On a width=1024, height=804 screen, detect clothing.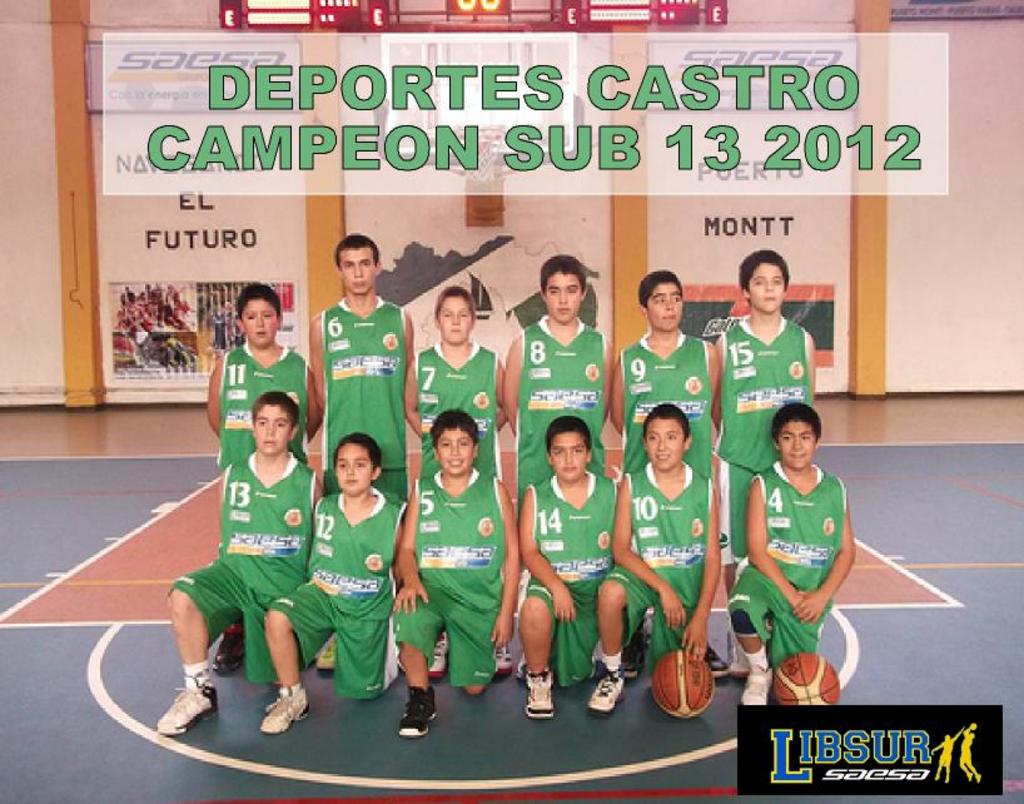
box(608, 329, 721, 481).
